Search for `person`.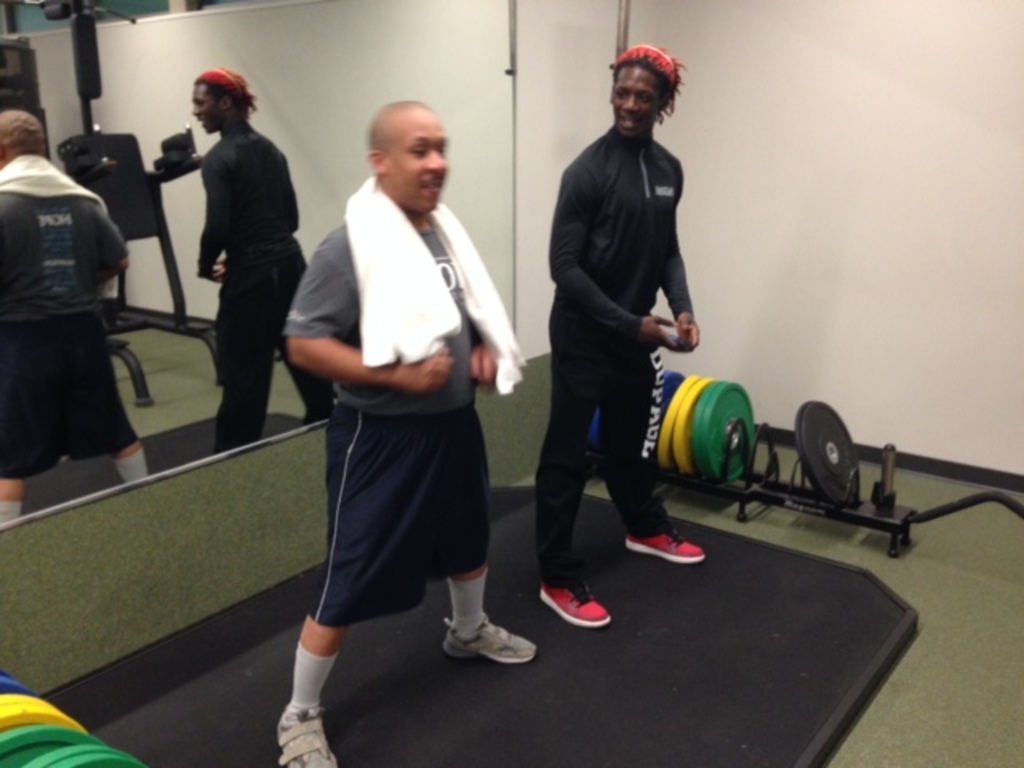
Found at left=165, top=50, right=298, bottom=486.
